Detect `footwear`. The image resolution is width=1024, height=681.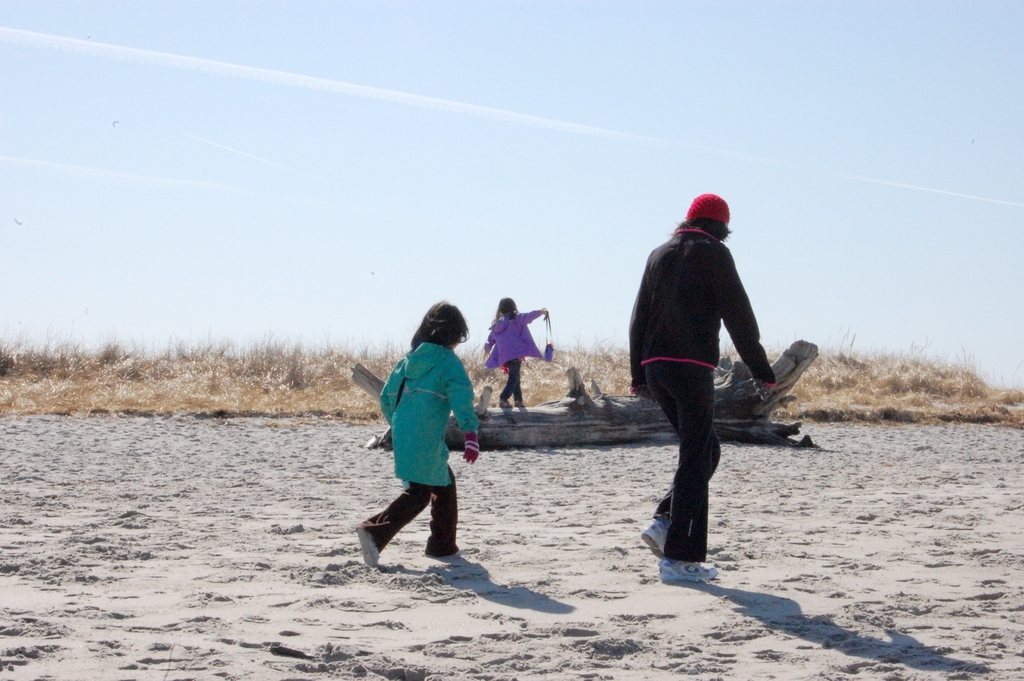
box=[357, 527, 380, 568].
